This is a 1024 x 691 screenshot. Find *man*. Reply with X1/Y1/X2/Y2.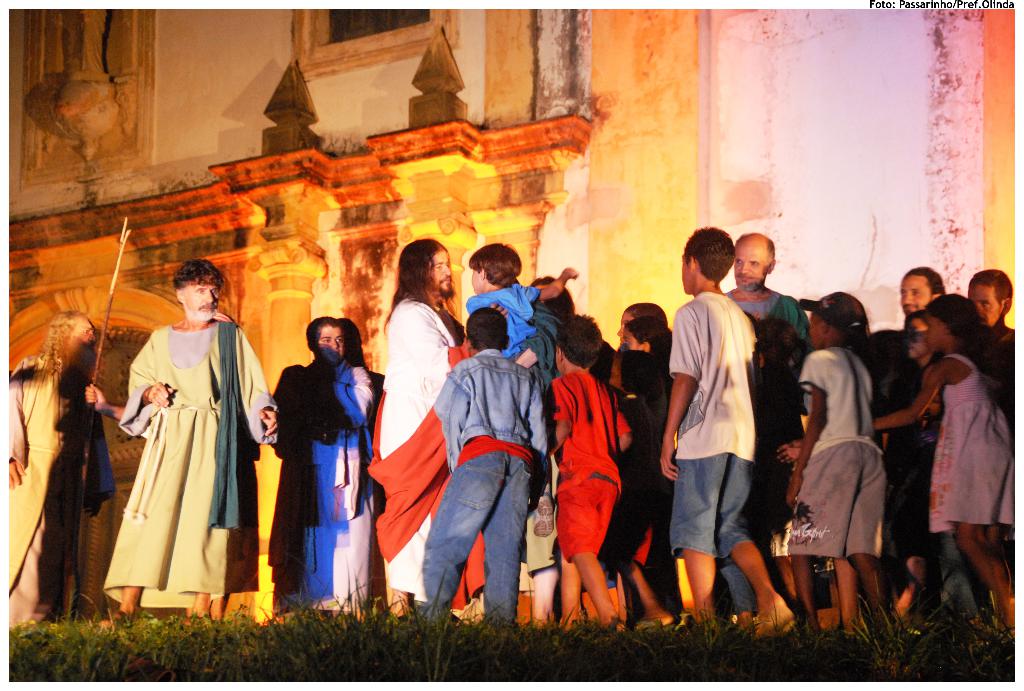
967/267/1015/394.
